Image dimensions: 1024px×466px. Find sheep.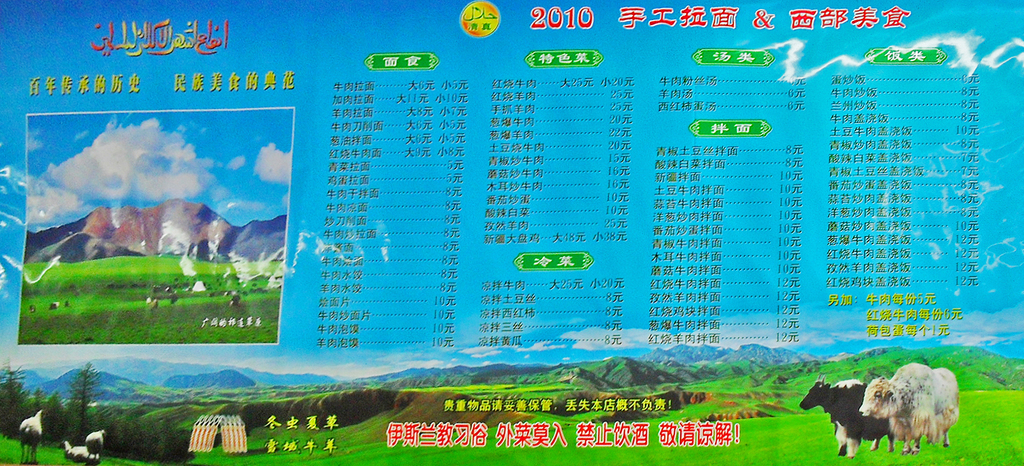
Rect(47, 433, 86, 462).
